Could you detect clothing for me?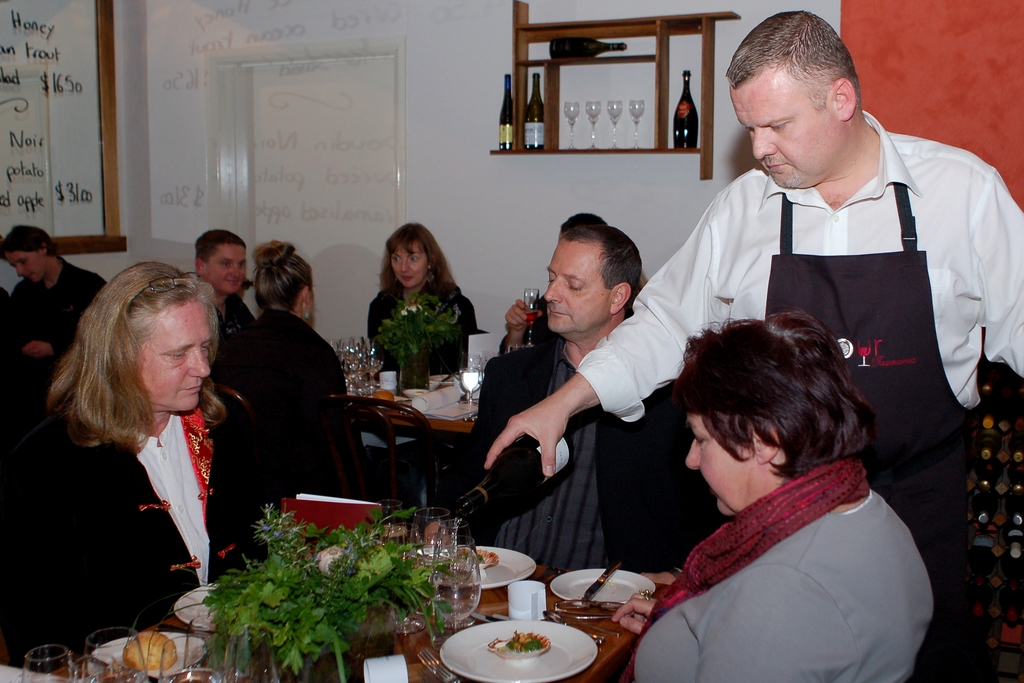
Detection result: 476,314,708,592.
